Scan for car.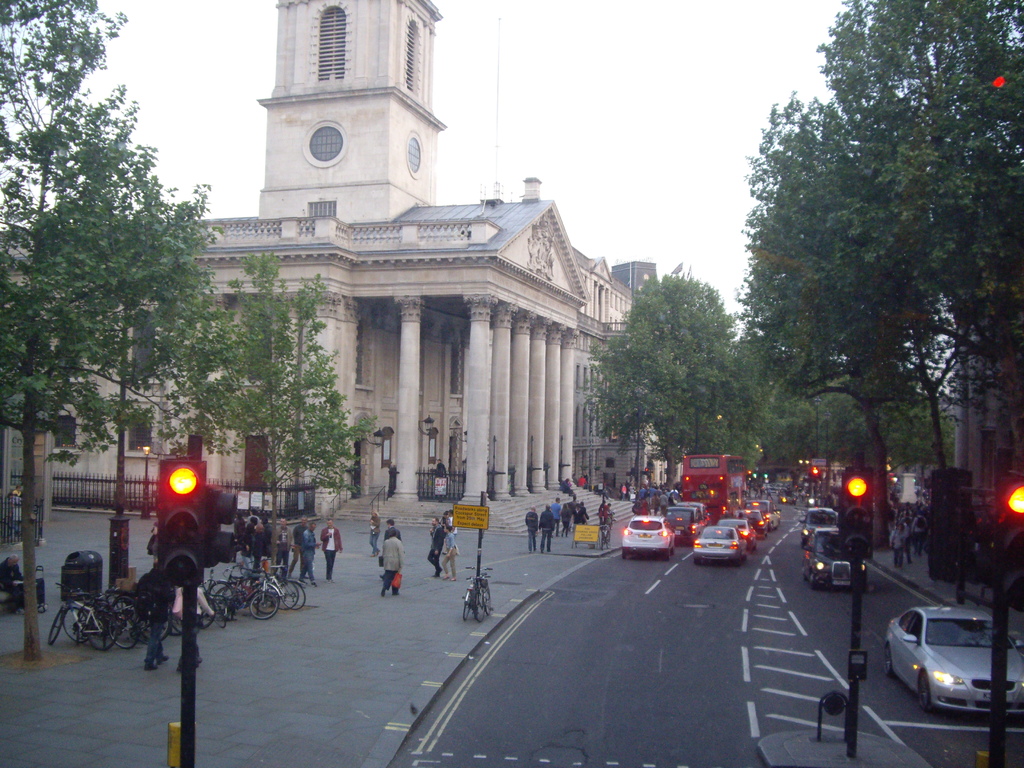
Scan result: (left=884, top=600, right=1023, bottom=714).
